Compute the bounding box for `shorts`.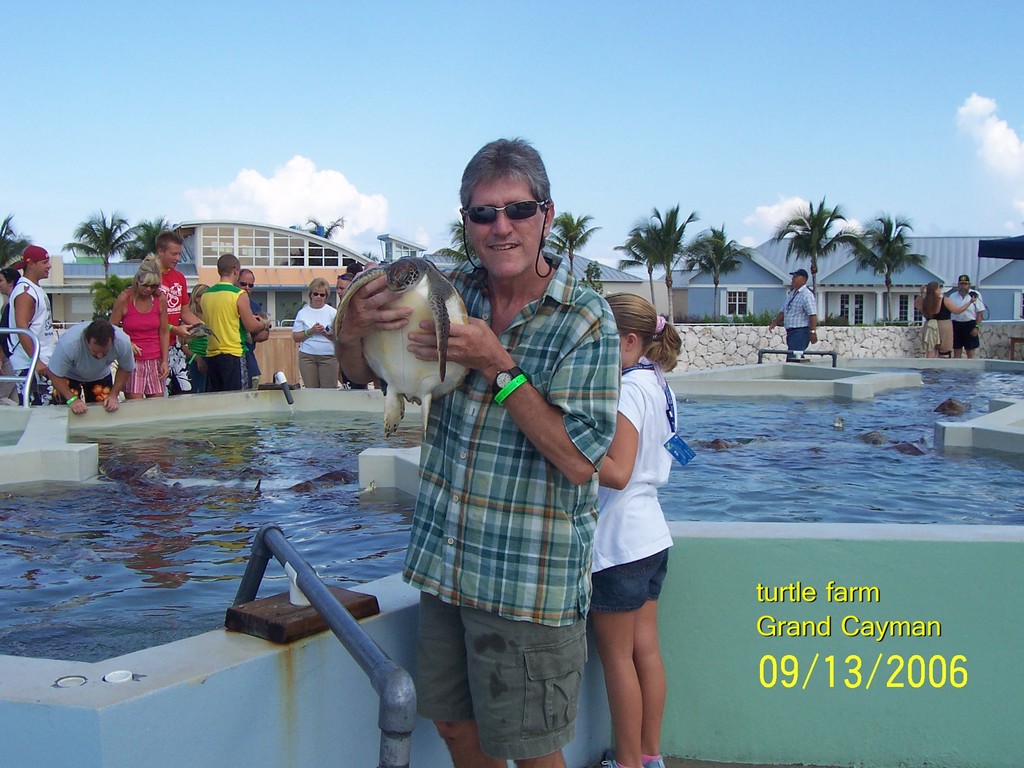
Rect(957, 320, 979, 348).
